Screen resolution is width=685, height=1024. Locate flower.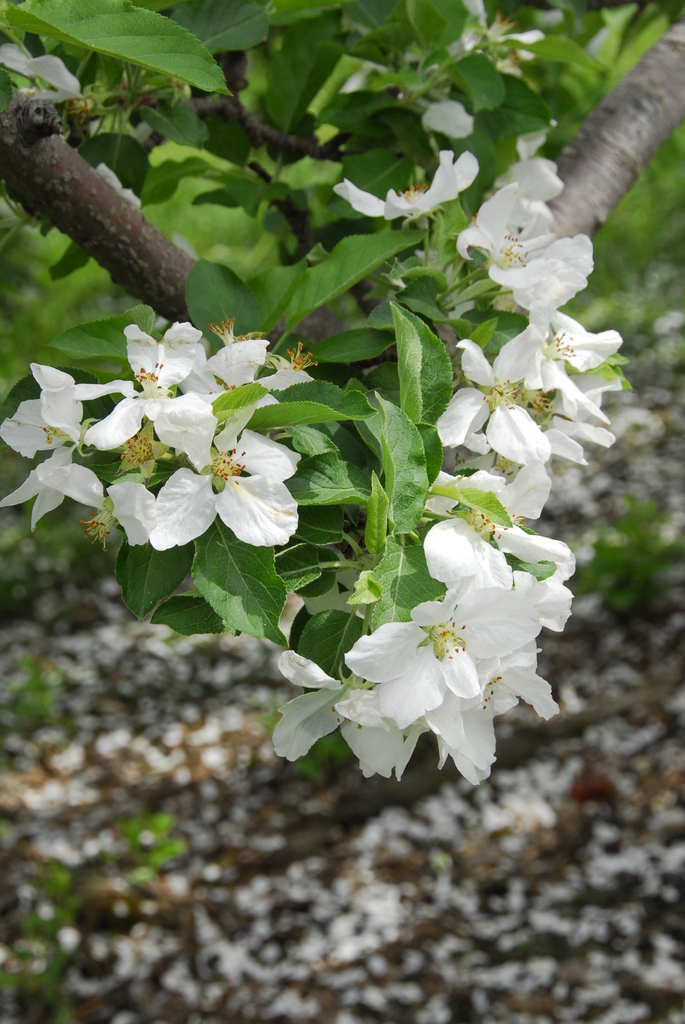
left=108, top=483, right=161, bottom=547.
